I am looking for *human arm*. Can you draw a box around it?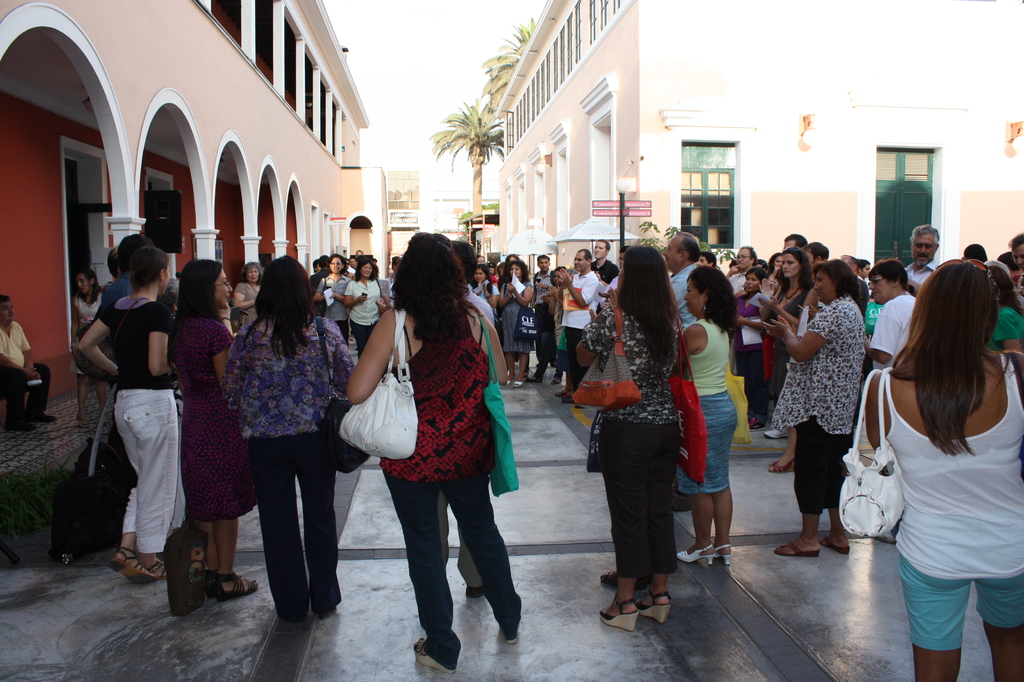
Sure, the bounding box is x1=491 y1=278 x2=509 y2=309.
